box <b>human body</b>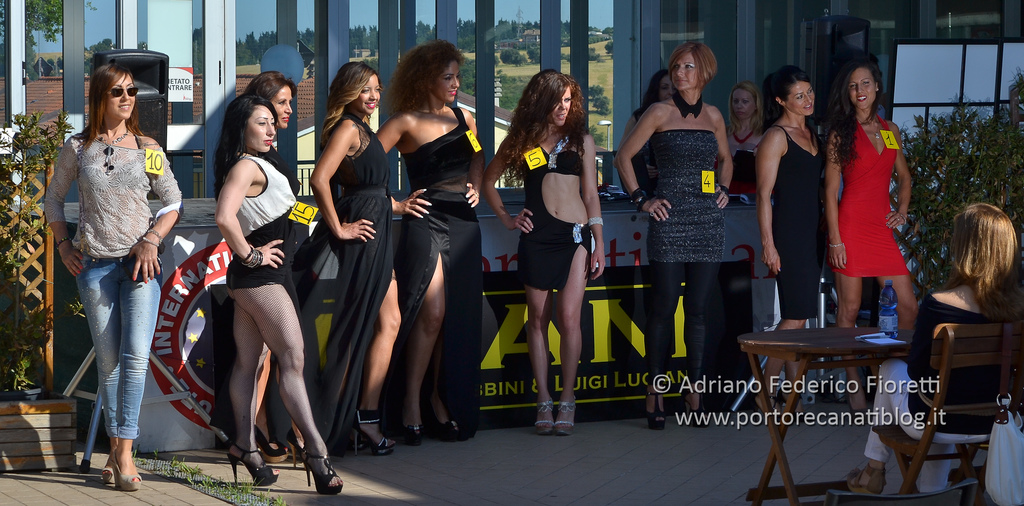
bbox=(483, 70, 605, 434)
